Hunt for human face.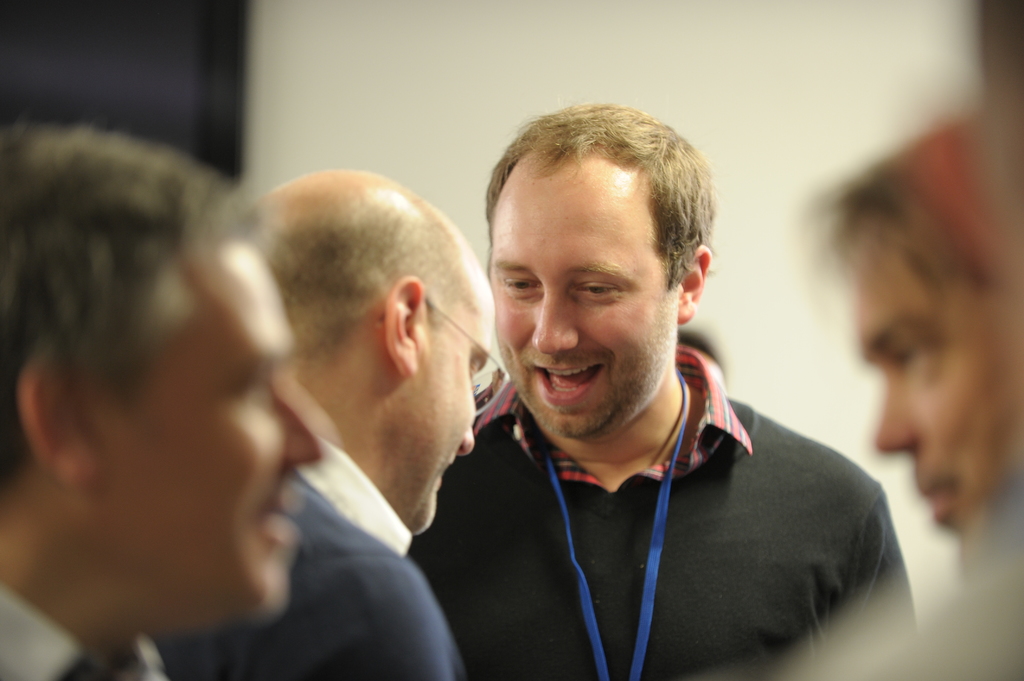
Hunted down at [483,161,678,442].
